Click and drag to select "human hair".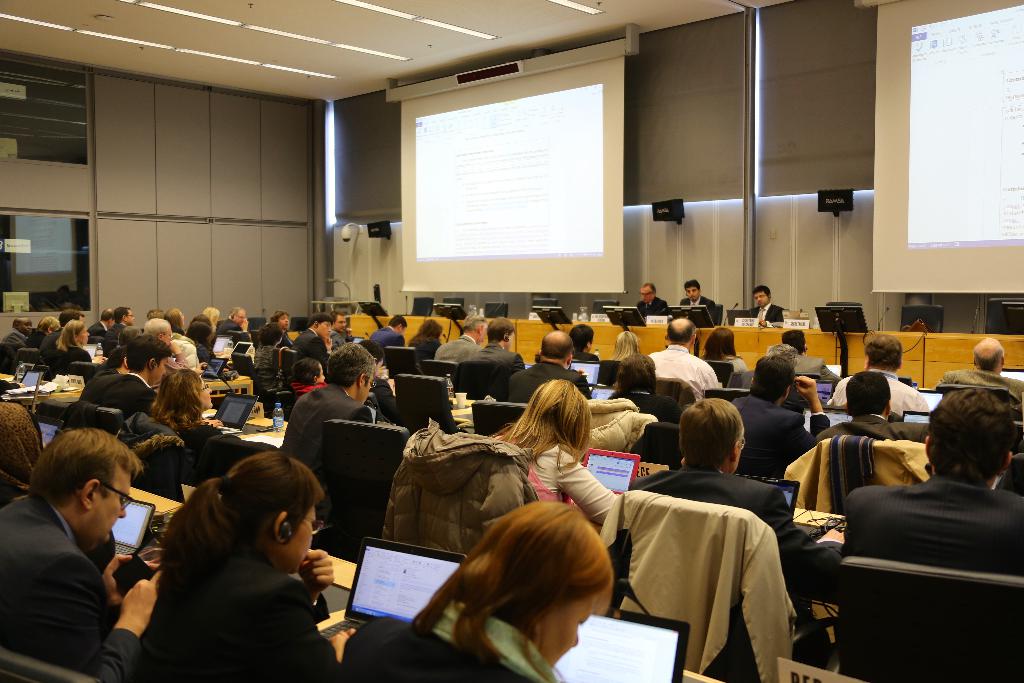
Selection: [x1=865, y1=331, x2=905, y2=370].
